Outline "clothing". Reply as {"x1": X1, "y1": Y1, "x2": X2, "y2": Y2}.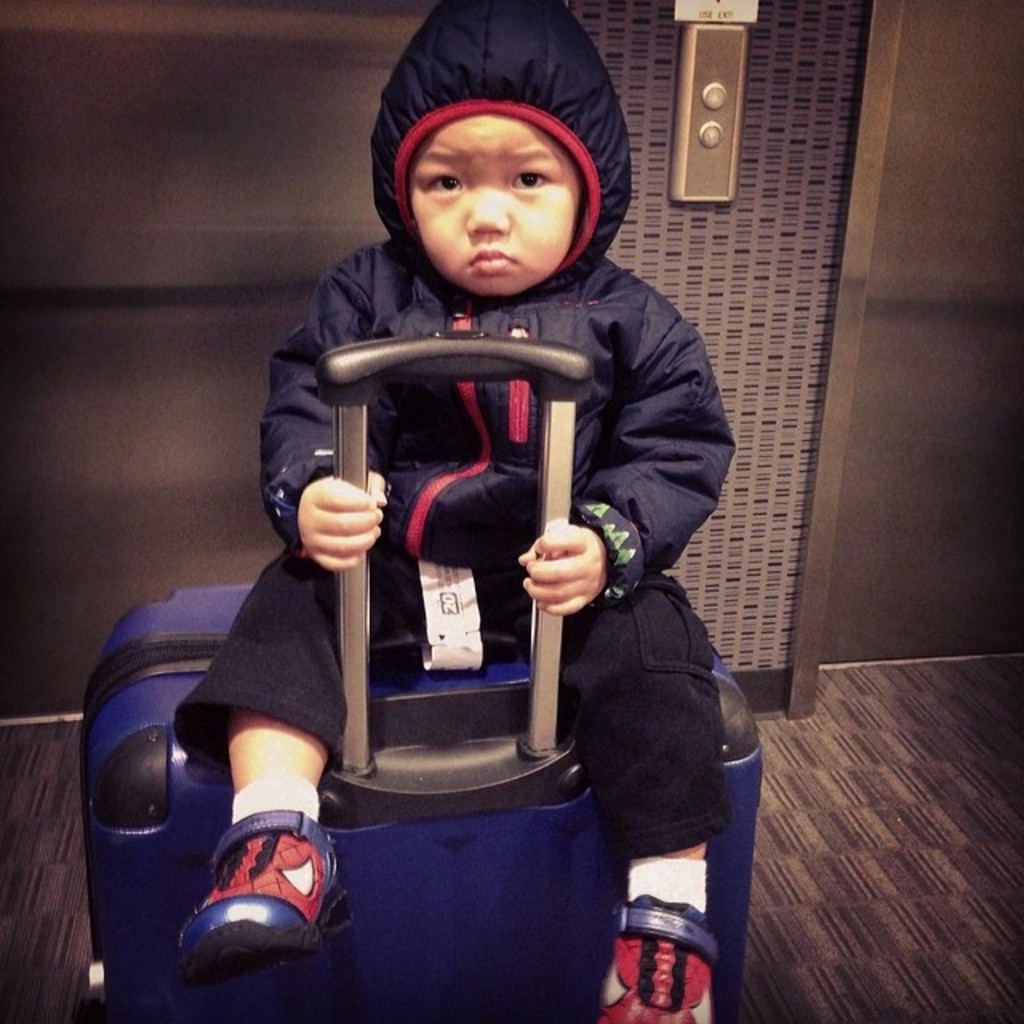
{"x1": 174, "y1": 3, "x2": 741, "y2": 866}.
